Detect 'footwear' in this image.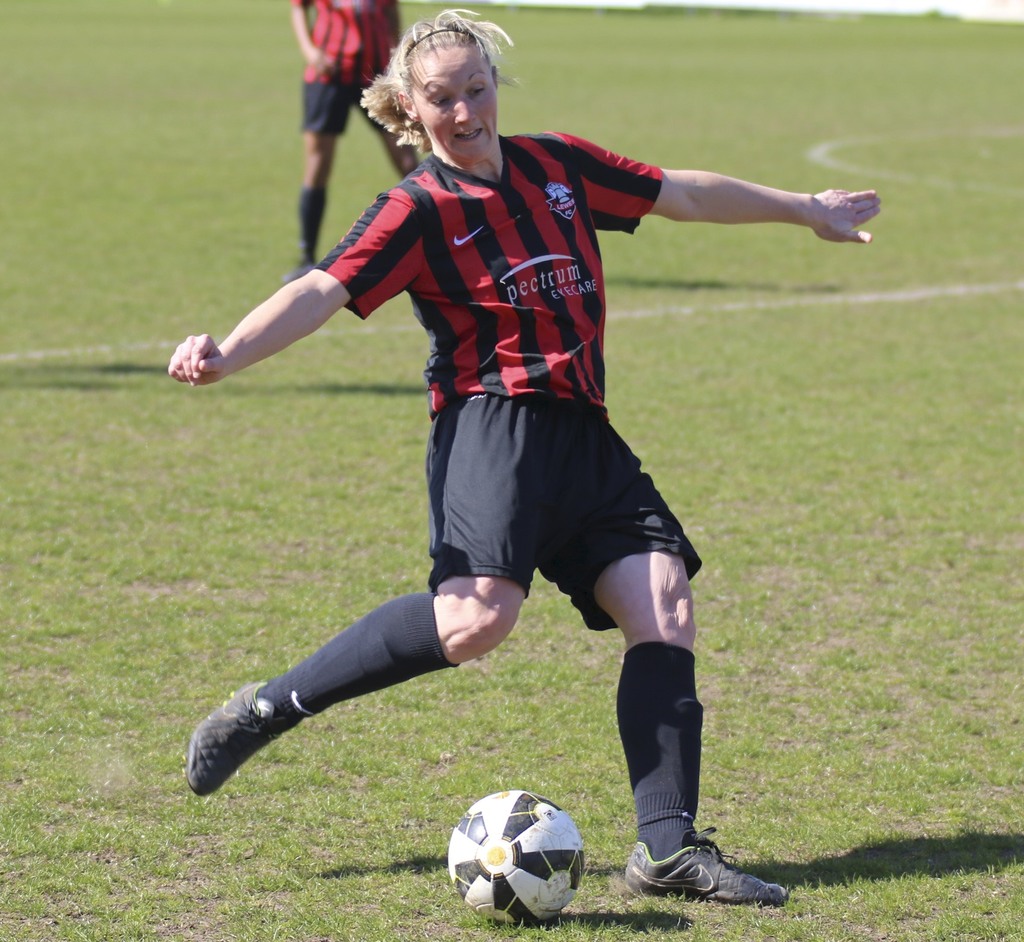
Detection: [x1=616, y1=845, x2=801, y2=908].
